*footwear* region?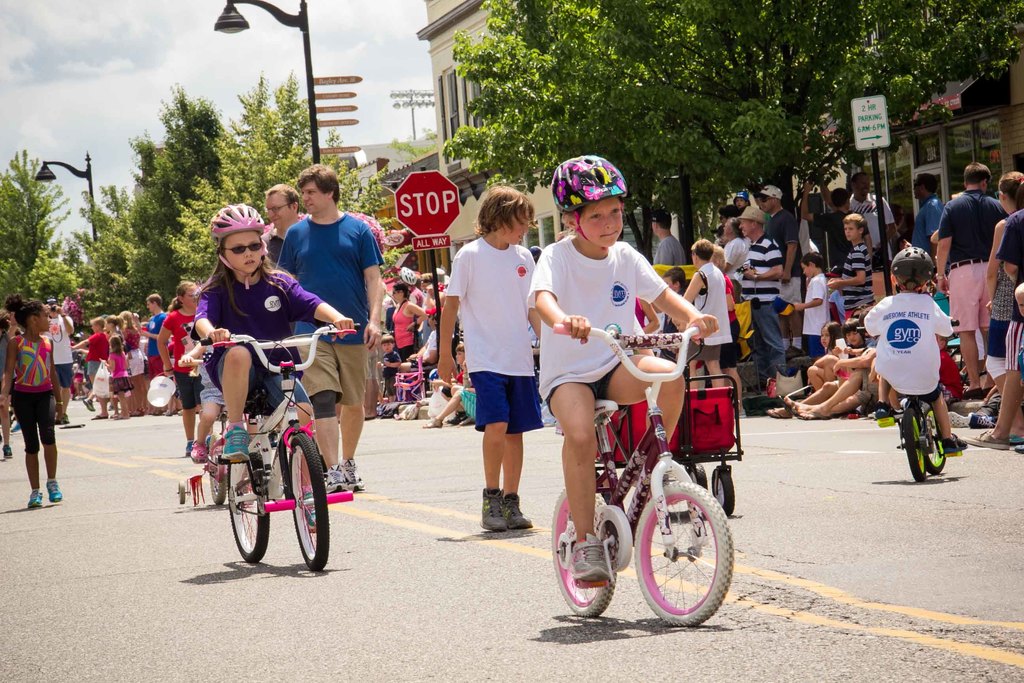
570/530/610/585
